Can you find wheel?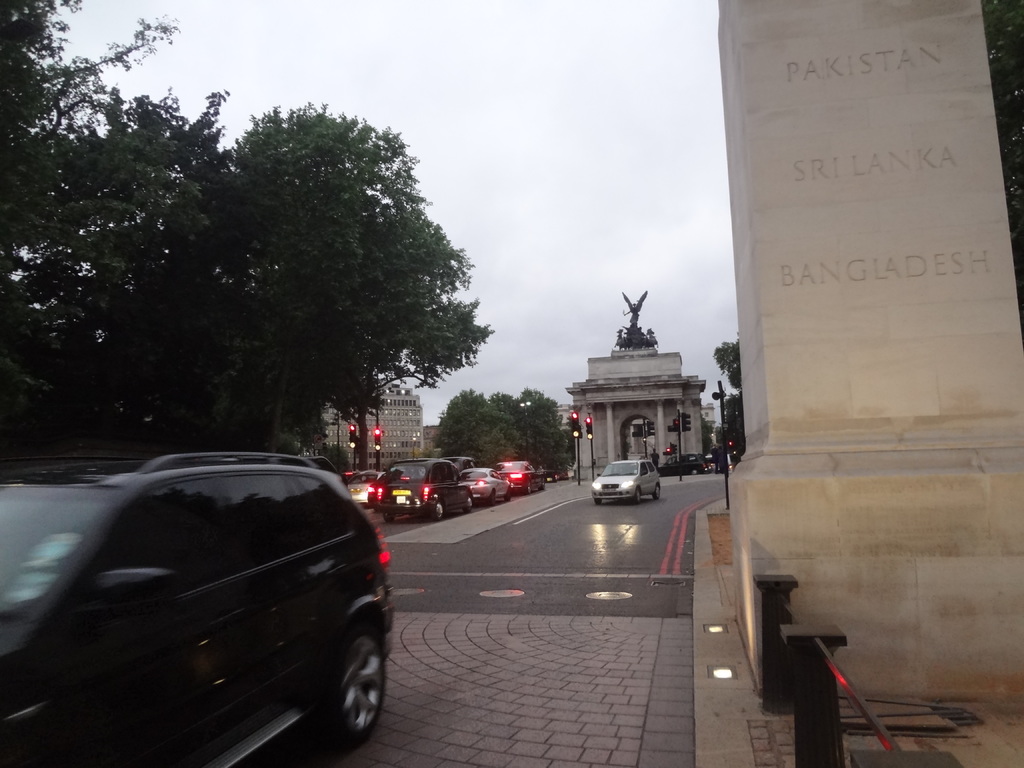
Yes, bounding box: {"x1": 636, "y1": 486, "x2": 642, "y2": 503}.
